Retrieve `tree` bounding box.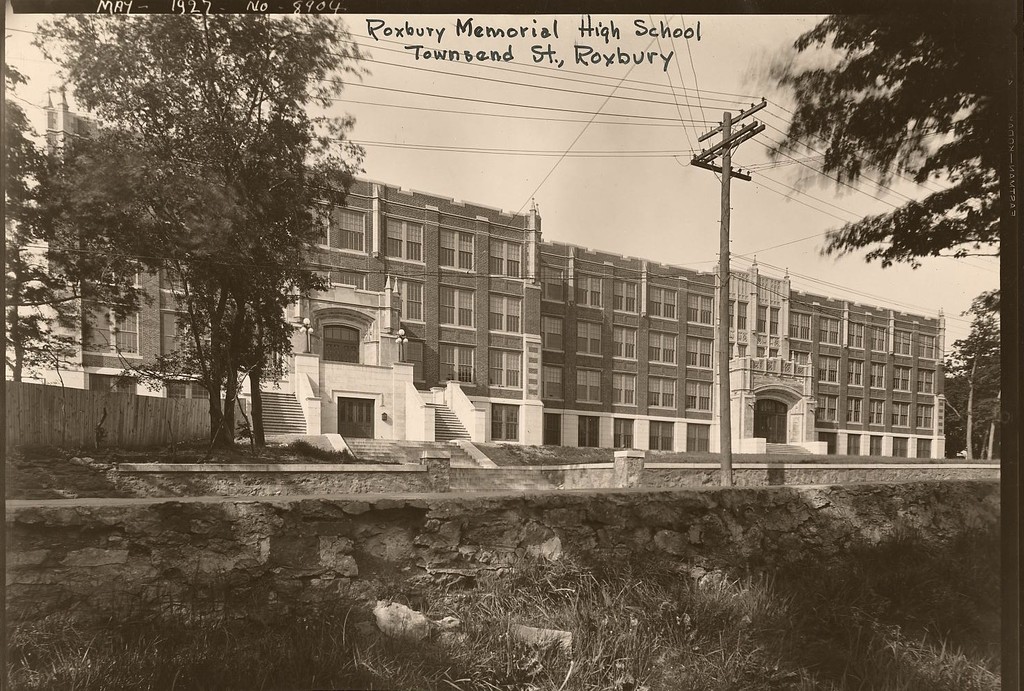
Bounding box: 766, 12, 998, 257.
